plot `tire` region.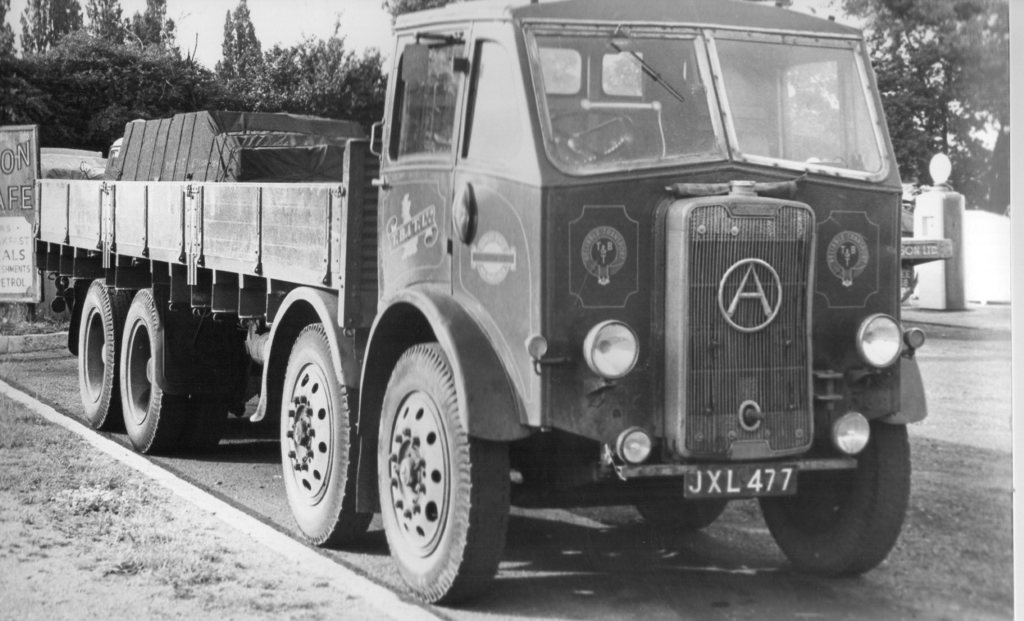
Plotted at (635, 488, 735, 532).
